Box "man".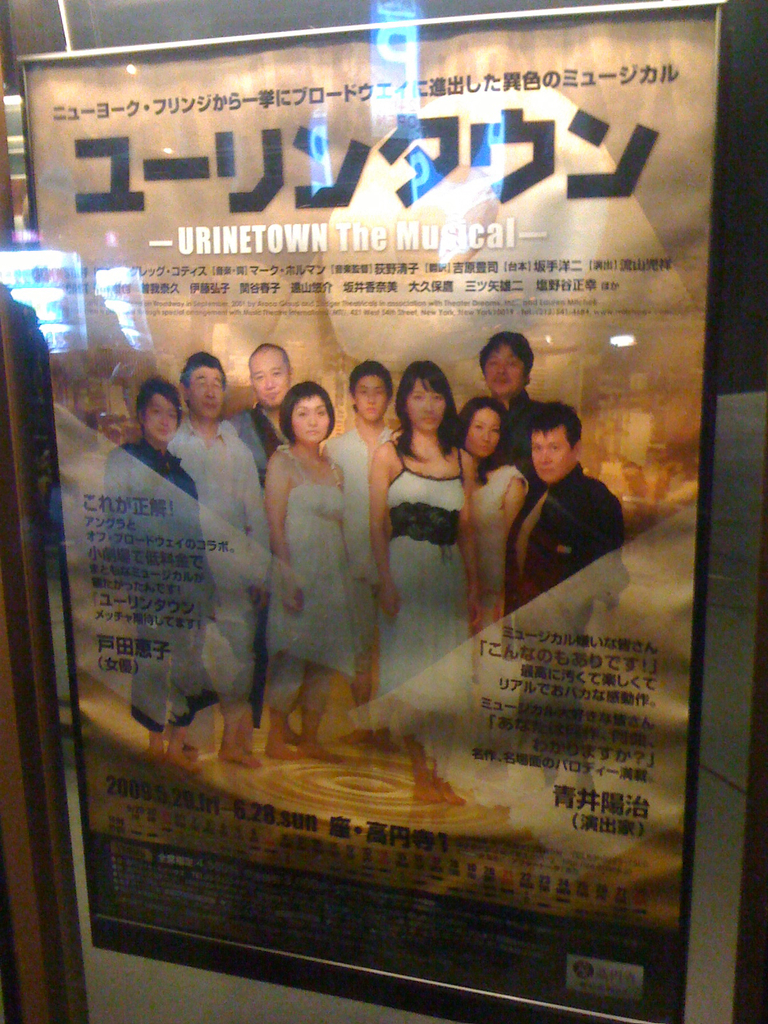
pyautogui.locateOnScreen(450, 330, 555, 511).
